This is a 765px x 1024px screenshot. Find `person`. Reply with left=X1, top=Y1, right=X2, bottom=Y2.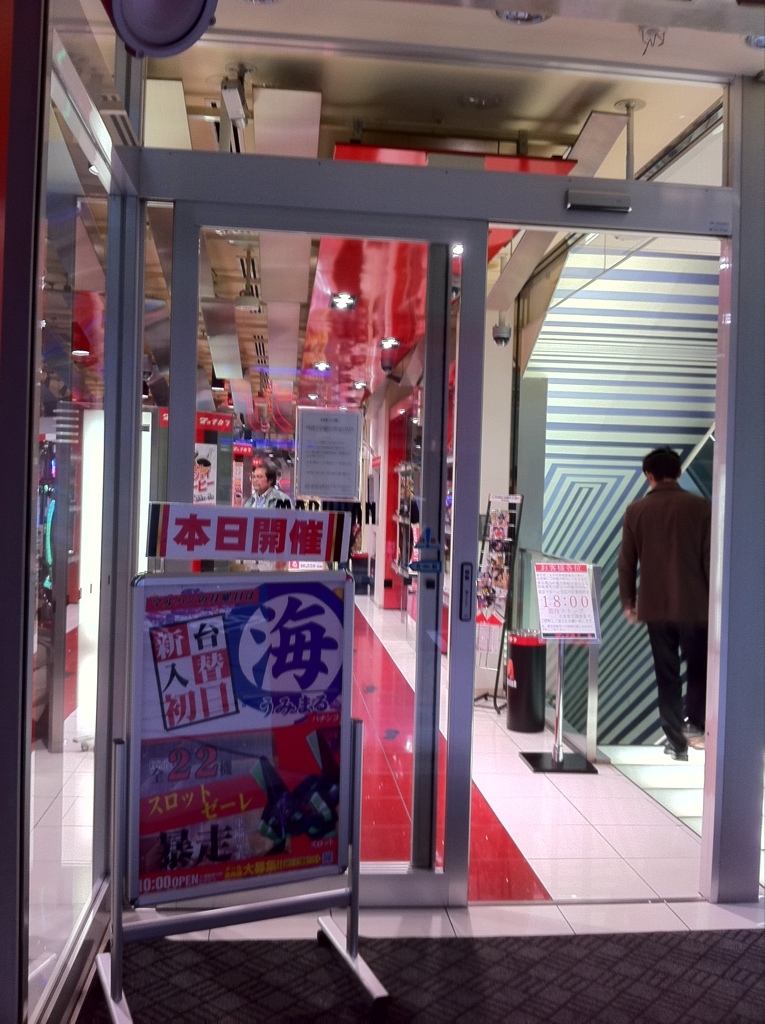
left=617, top=446, right=719, bottom=760.
